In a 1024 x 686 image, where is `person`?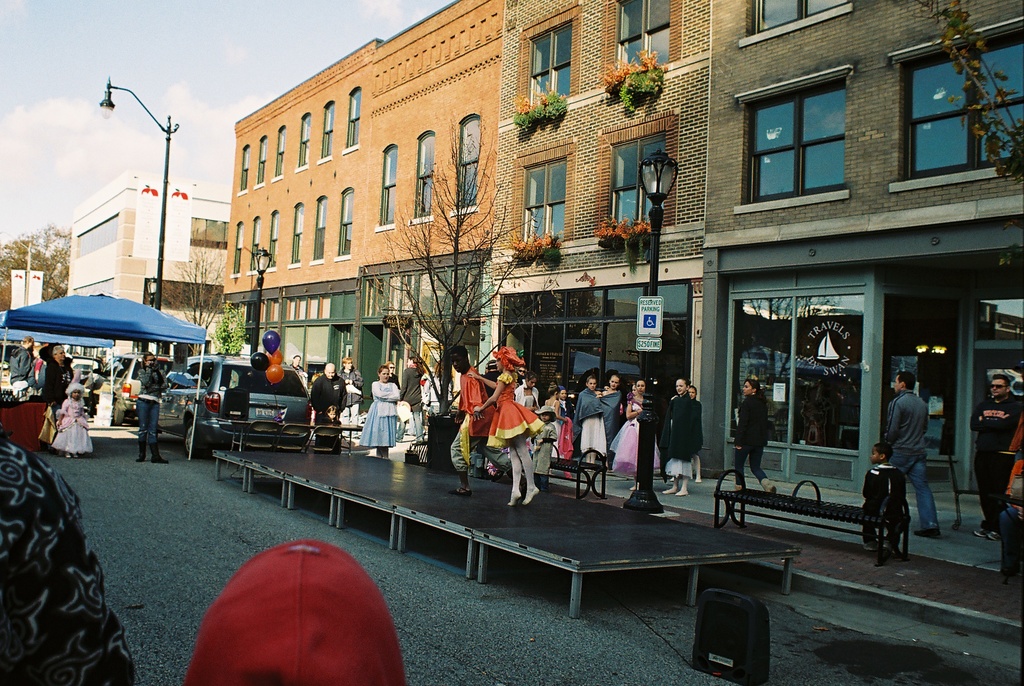
[310,363,352,436].
